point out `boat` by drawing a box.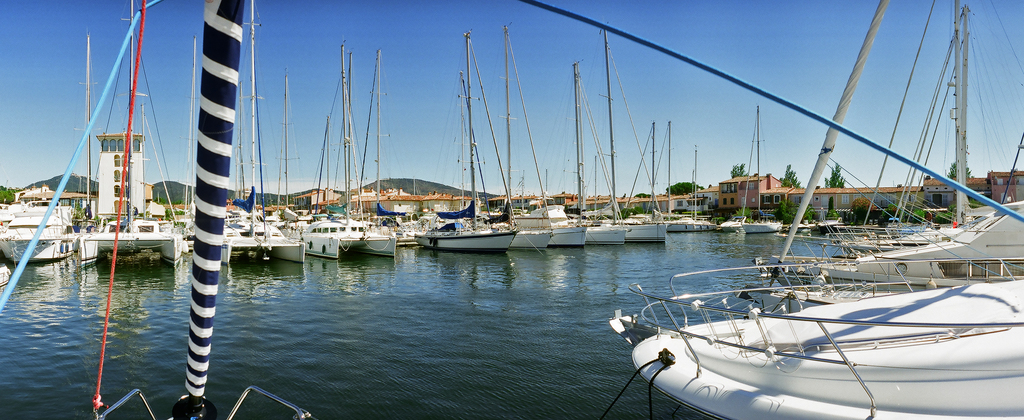
detection(306, 38, 399, 273).
